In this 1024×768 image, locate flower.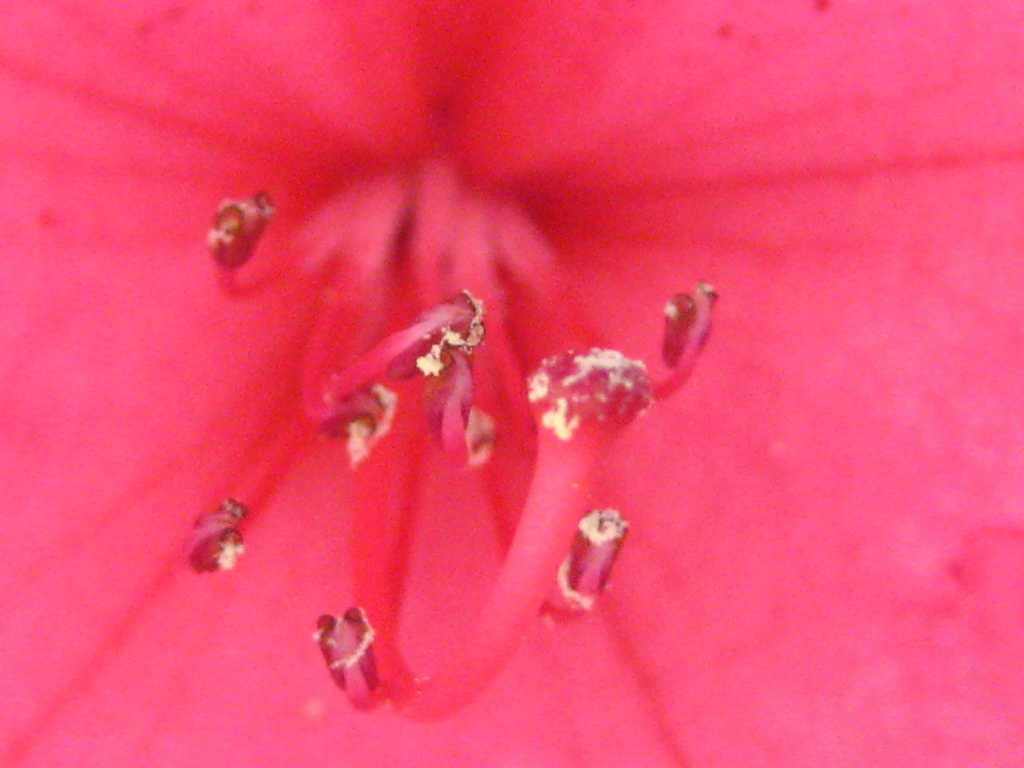
Bounding box: BBox(3, 2, 1023, 766).
